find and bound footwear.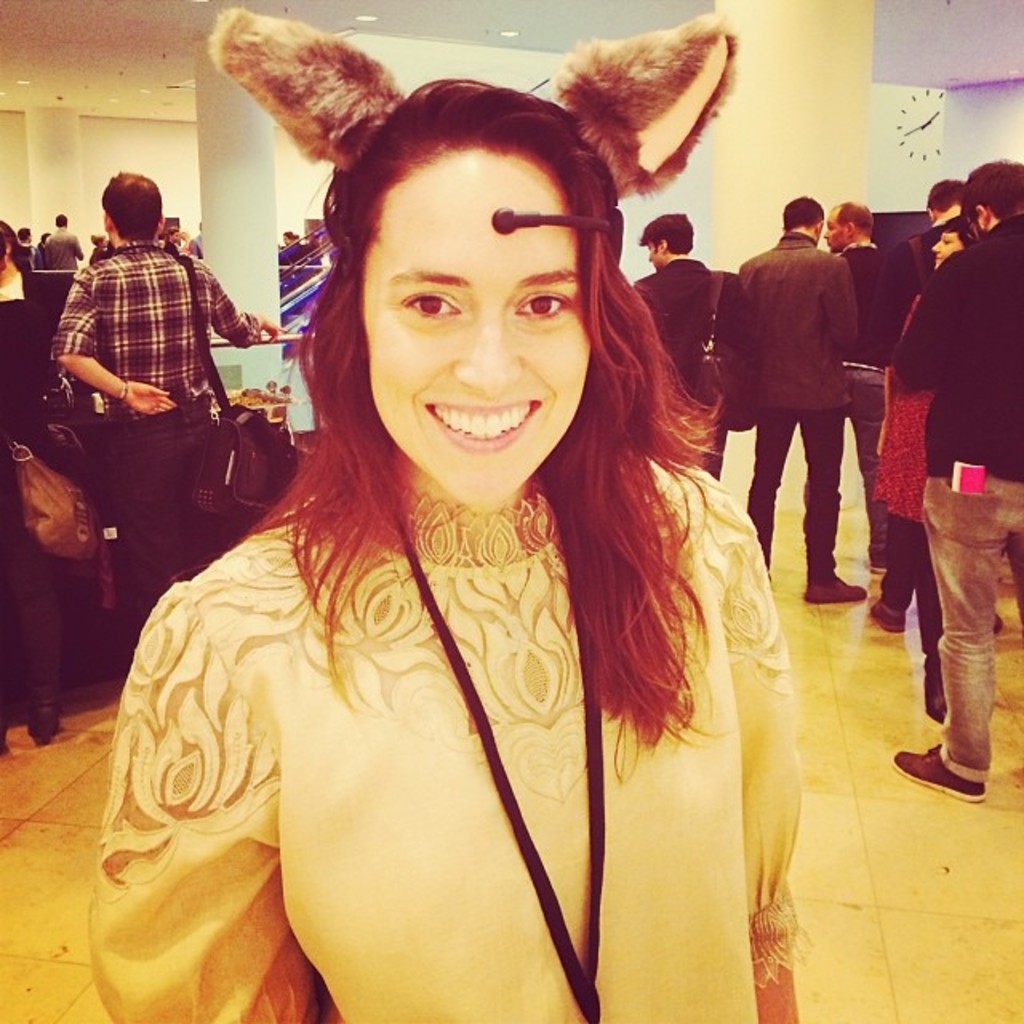
Bound: <bbox>798, 571, 866, 598</bbox>.
